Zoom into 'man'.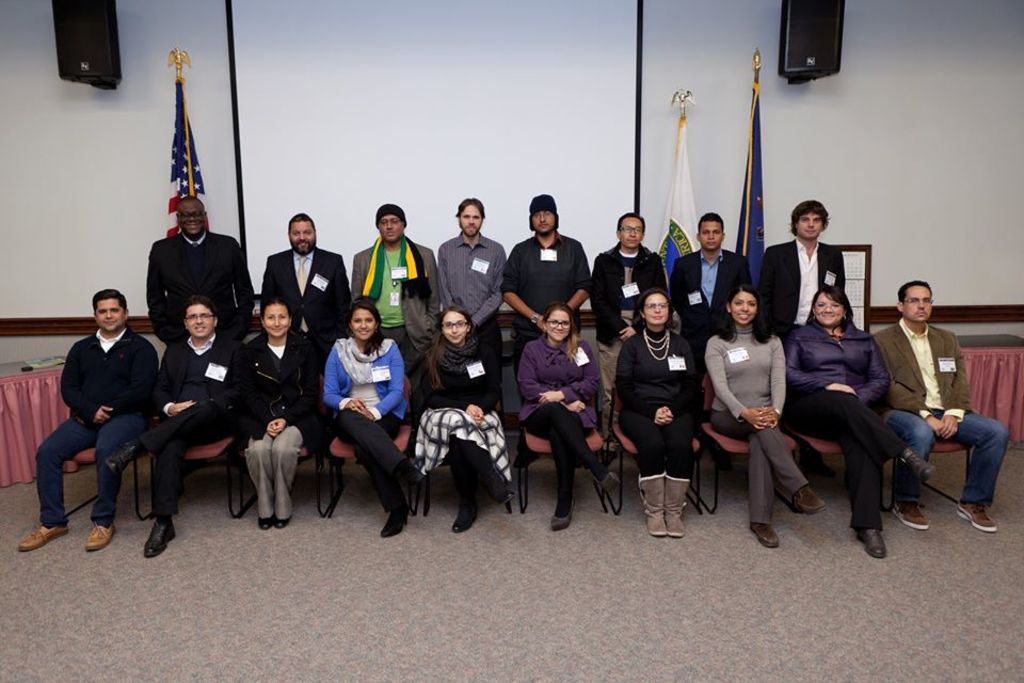
Zoom target: detection(754, 200, 844, 366).
